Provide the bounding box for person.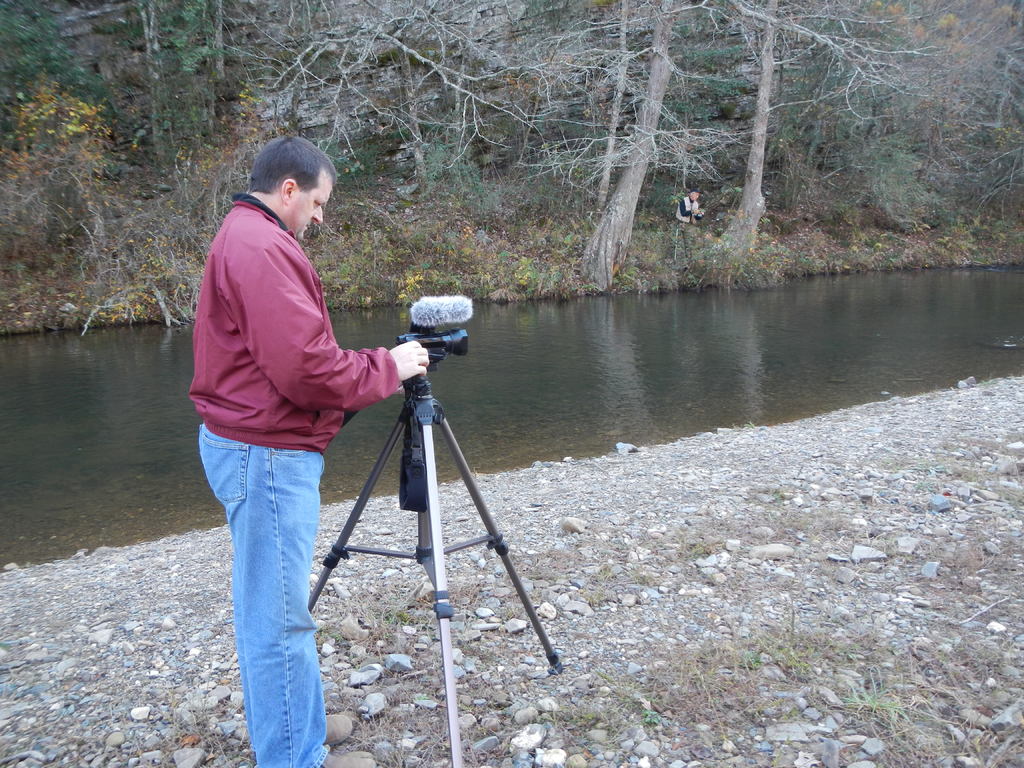
198,108,389,740.
